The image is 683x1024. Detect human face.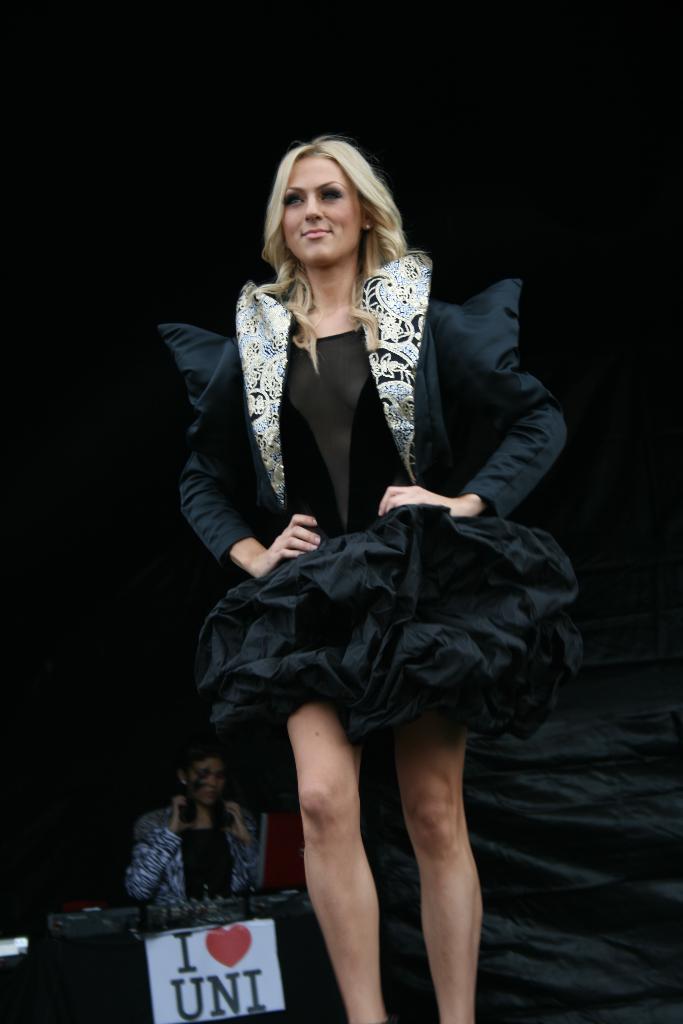
Detection: {"x1": 284, "y1": 160, "x2": 360, "y2": 263}.
